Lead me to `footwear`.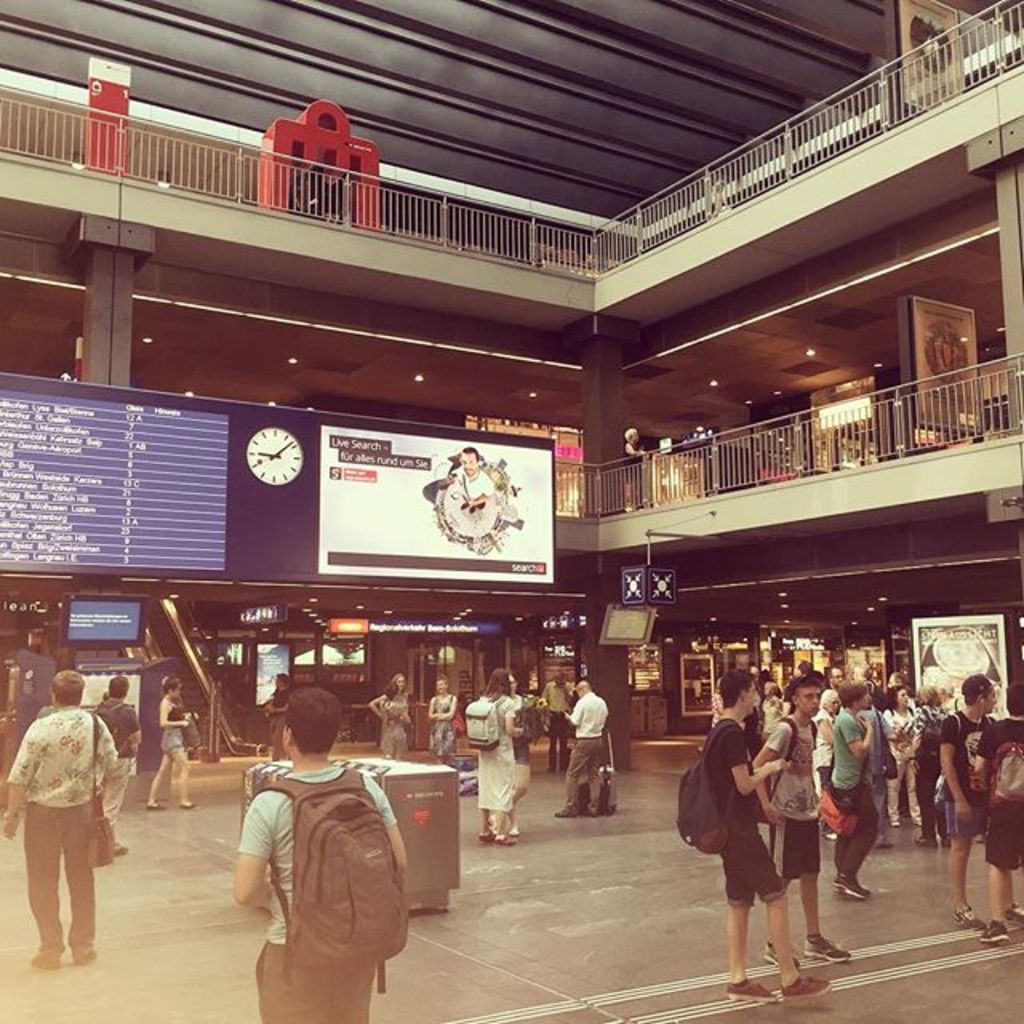
Lead to 805 930 854 970.
